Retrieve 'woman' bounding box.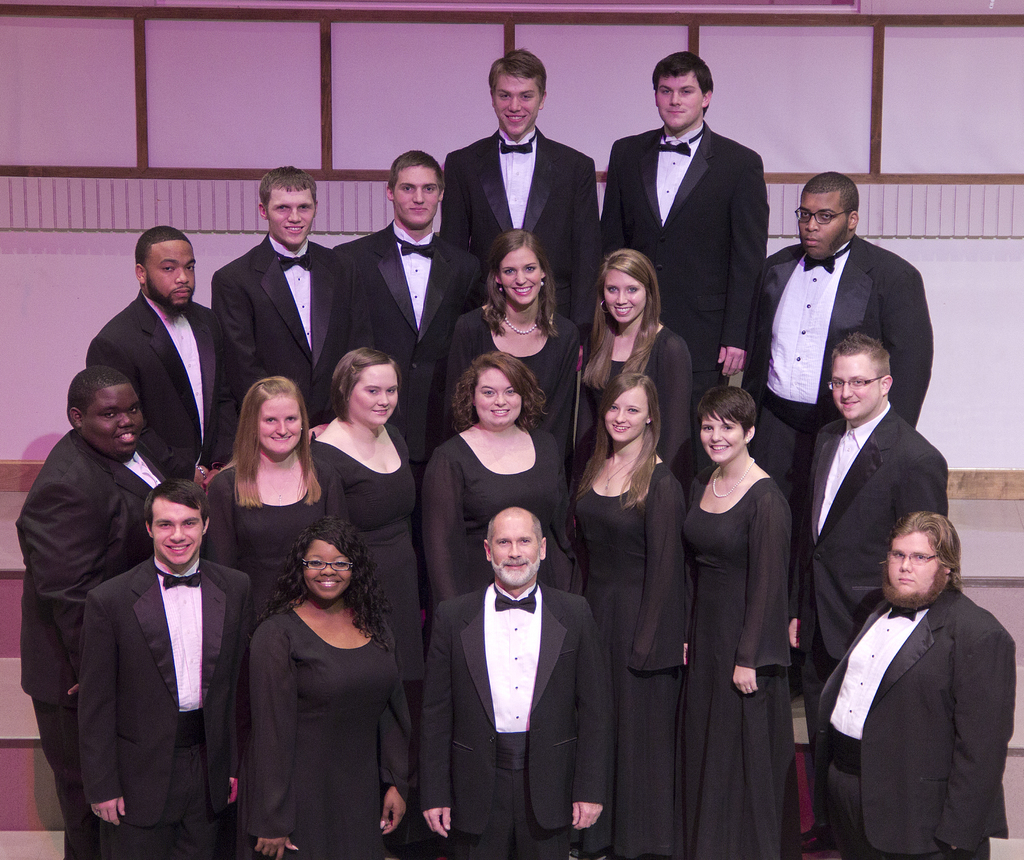
Bounding box: 239, 514, 422, 859.
